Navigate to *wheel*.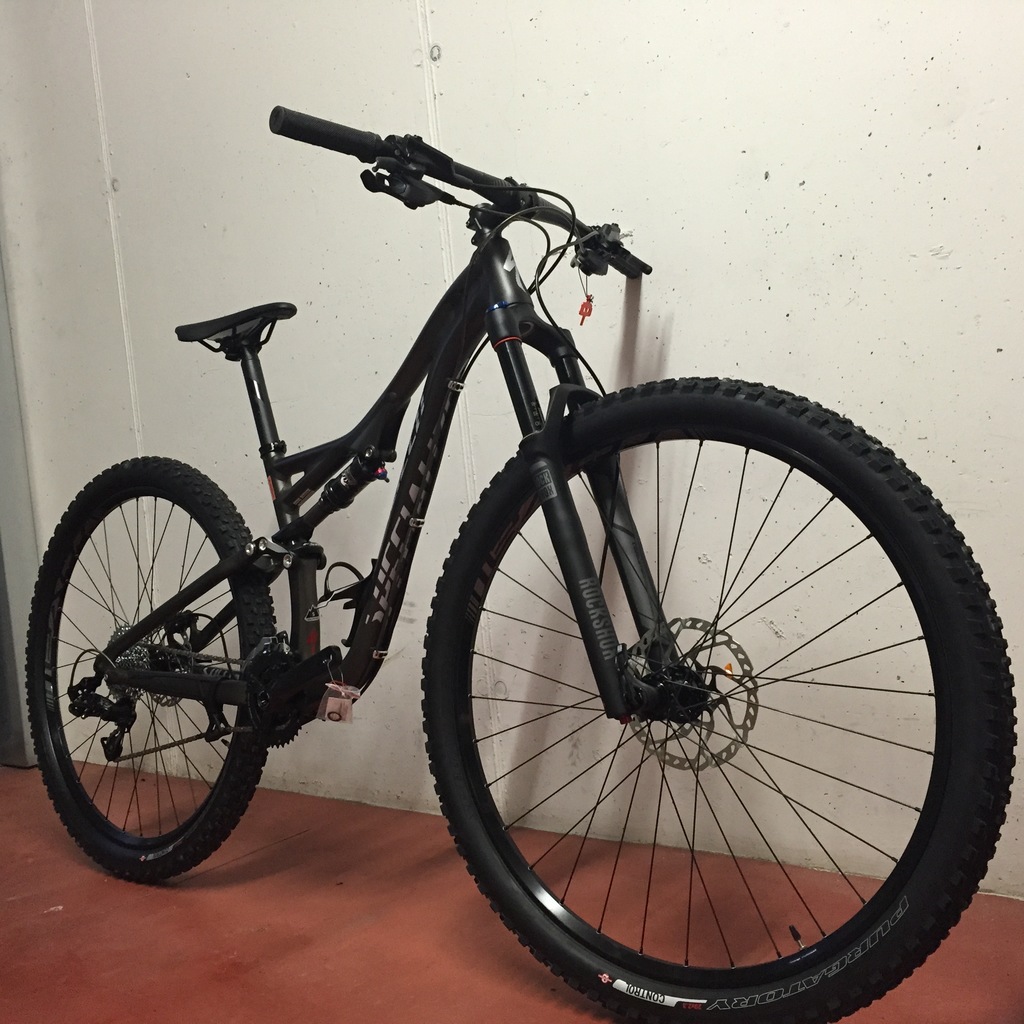
Navigation target: 420,391,972,1005.
